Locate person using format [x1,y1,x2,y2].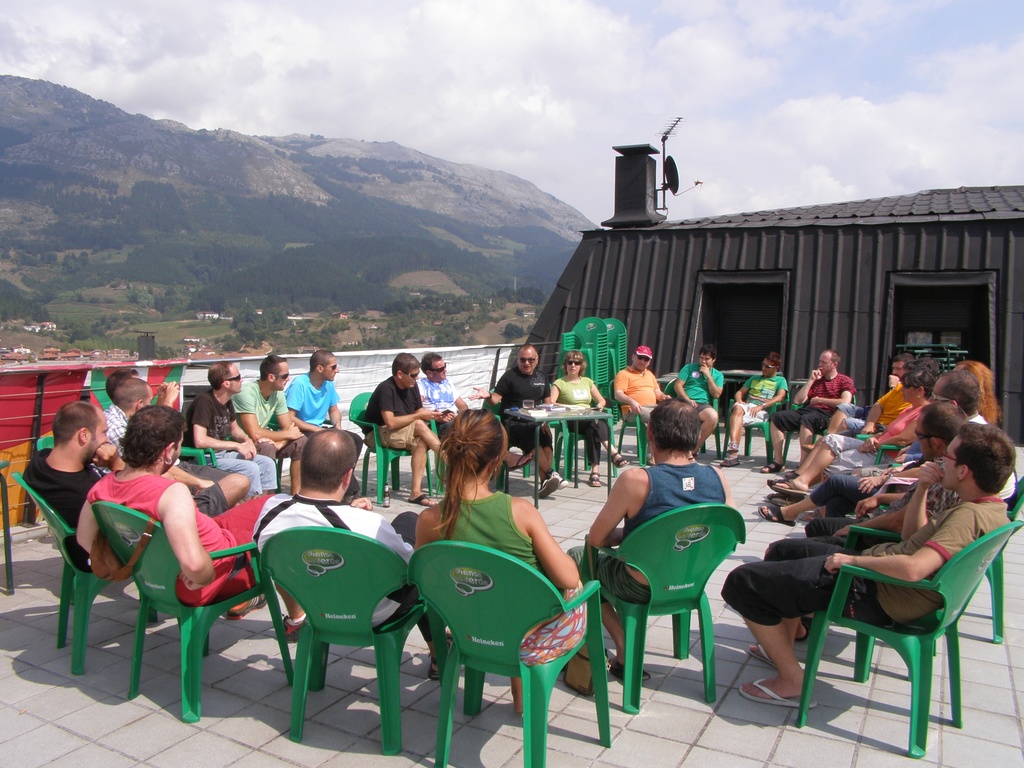
[718,349,790,466].
